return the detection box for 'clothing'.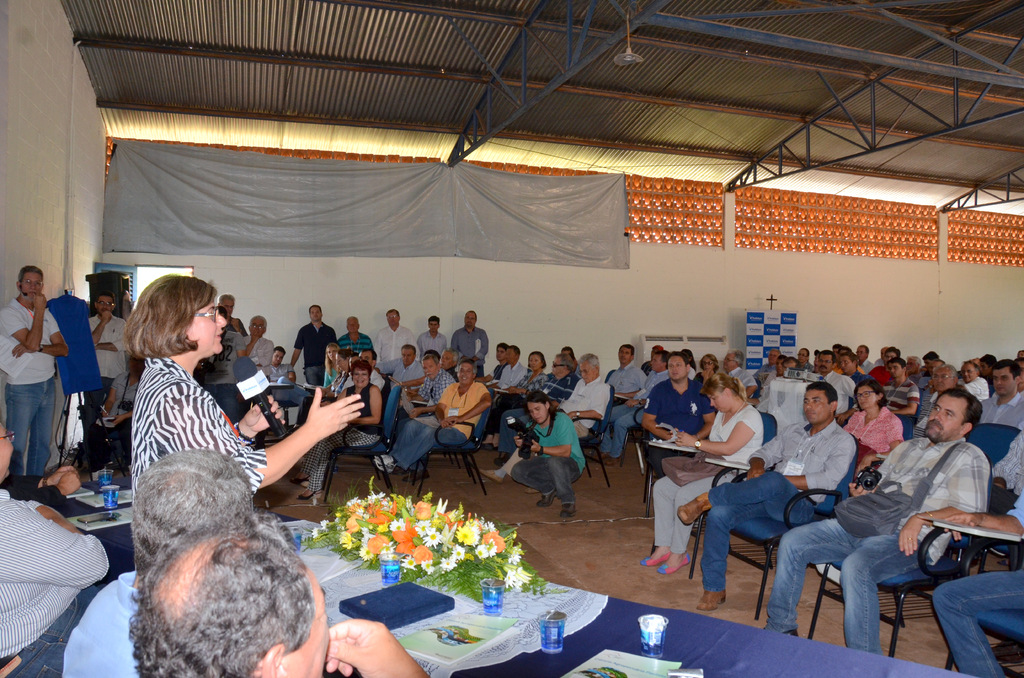
448/328/487/380.
